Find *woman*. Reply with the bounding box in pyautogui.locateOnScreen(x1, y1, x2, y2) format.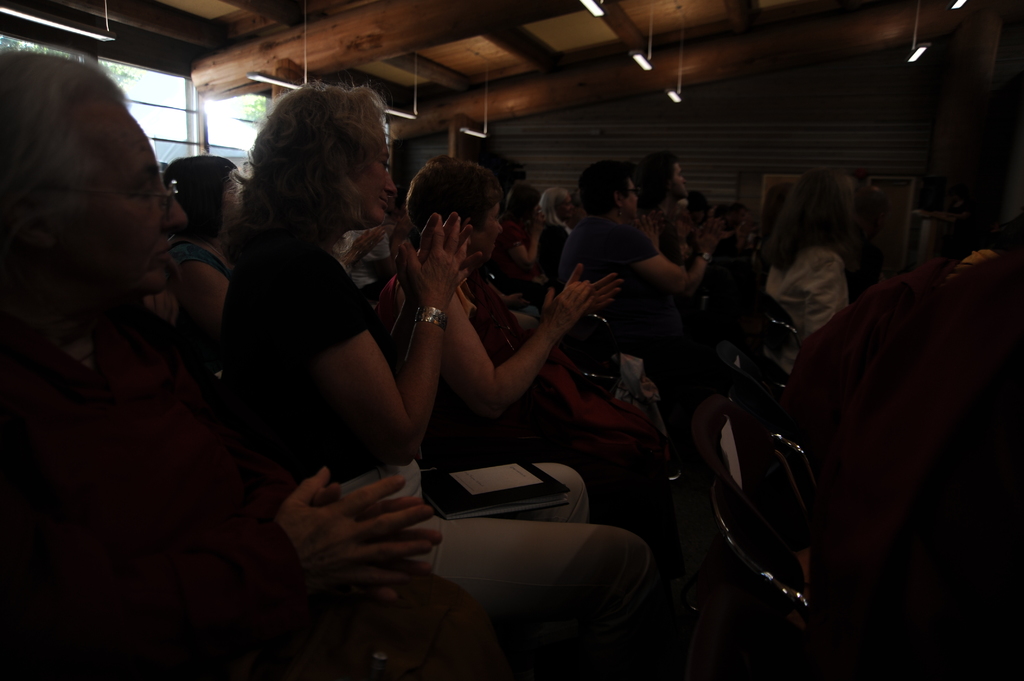
pyautogui.locateOnScreen(538, 186, 572, 291).
